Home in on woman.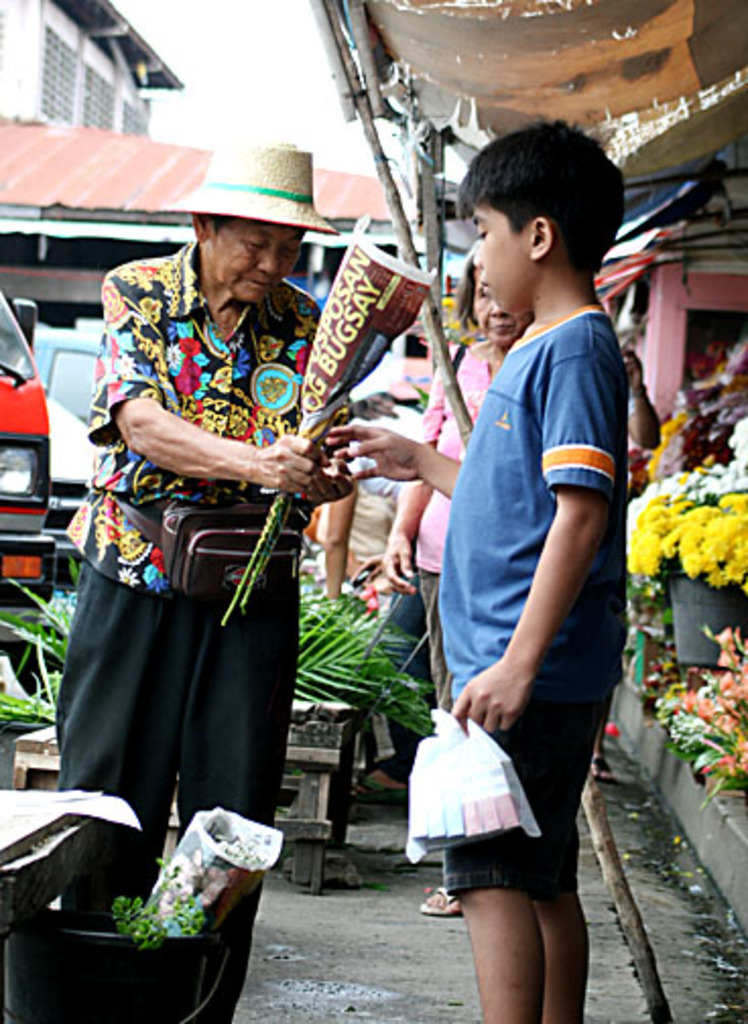
Homed in at bbox=[382, 244, 533, 914].
